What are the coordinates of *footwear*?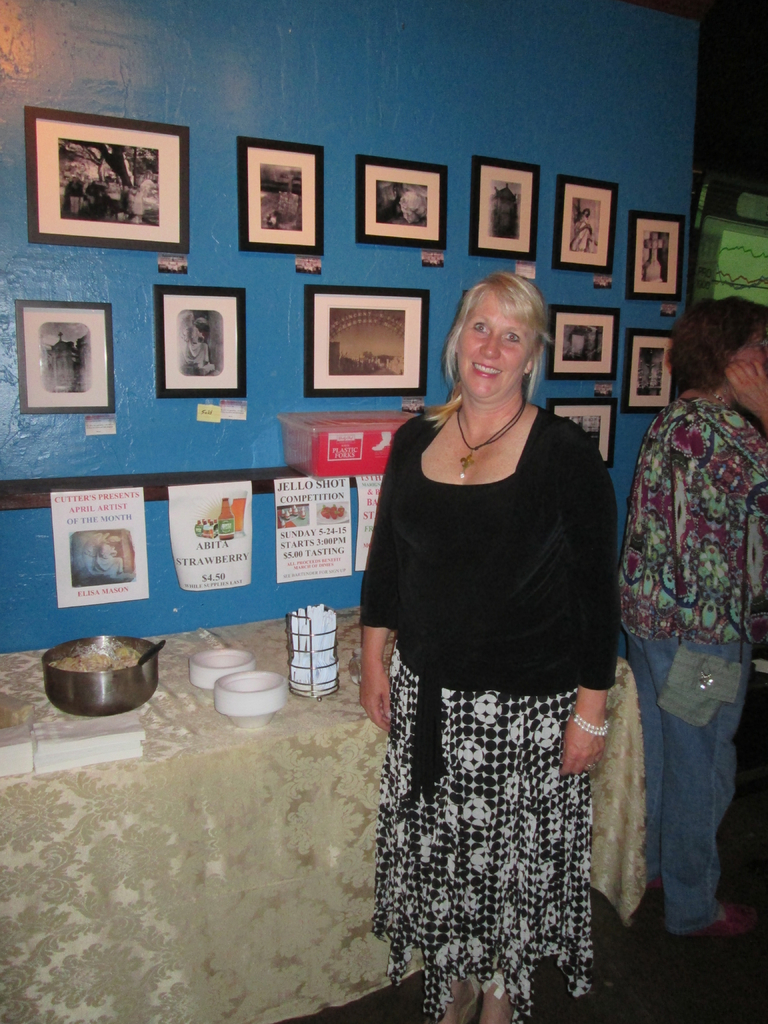
[648, 875, 662, 889].
